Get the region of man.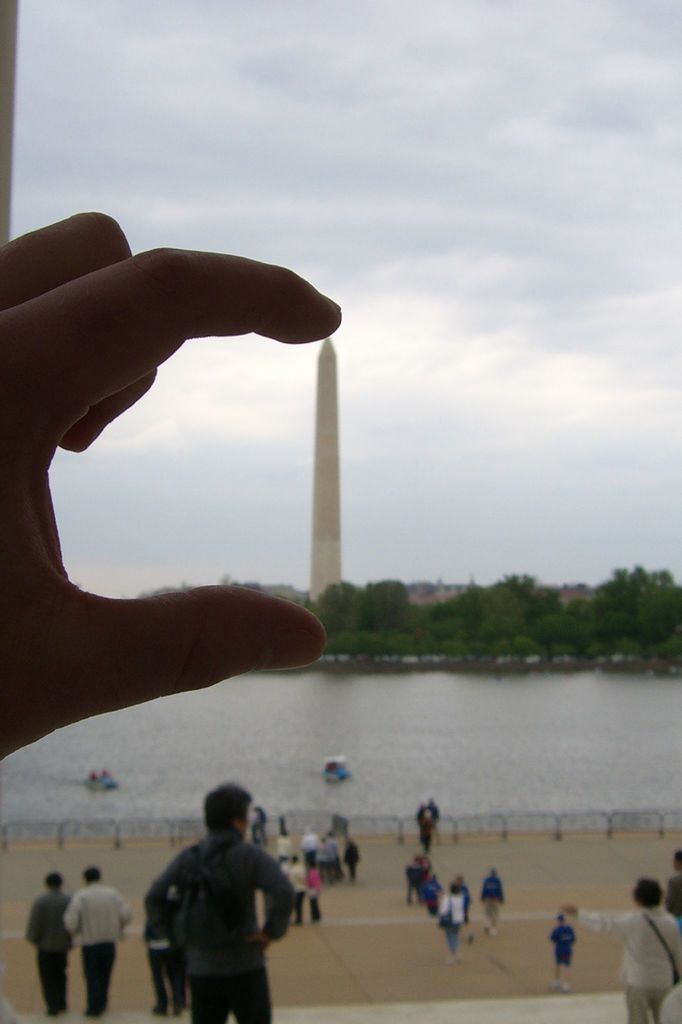
l=146, t=781, r=308, b=1023.
